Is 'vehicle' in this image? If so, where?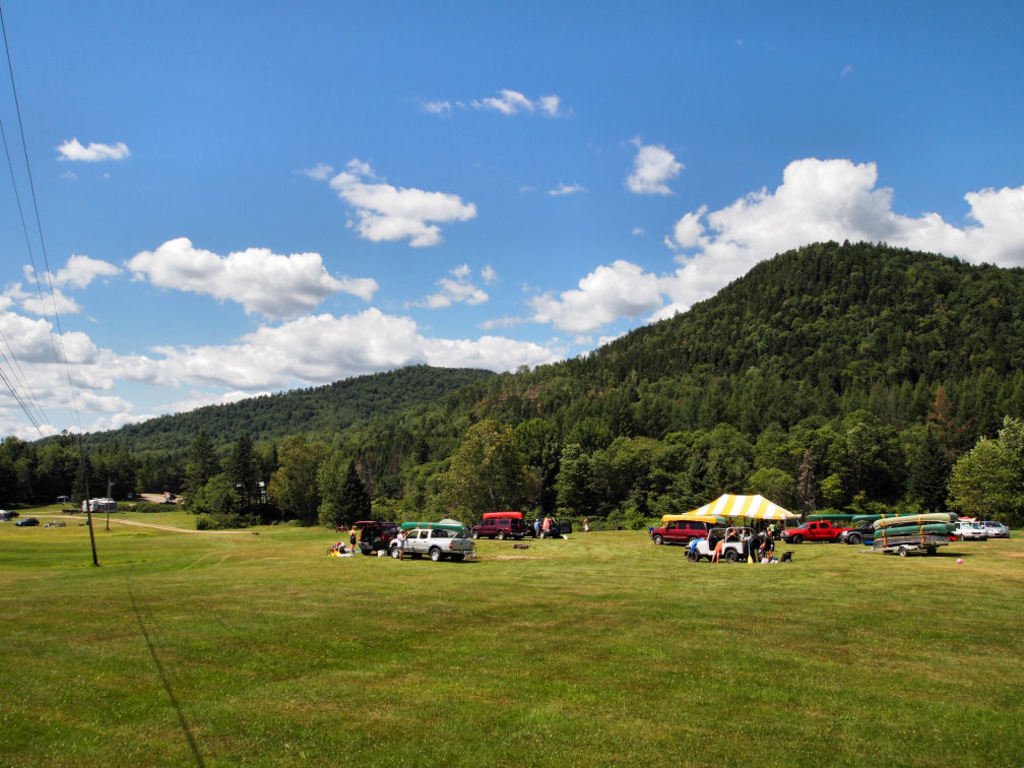
Yes, at bbox=[468, 517, 521, 546].
